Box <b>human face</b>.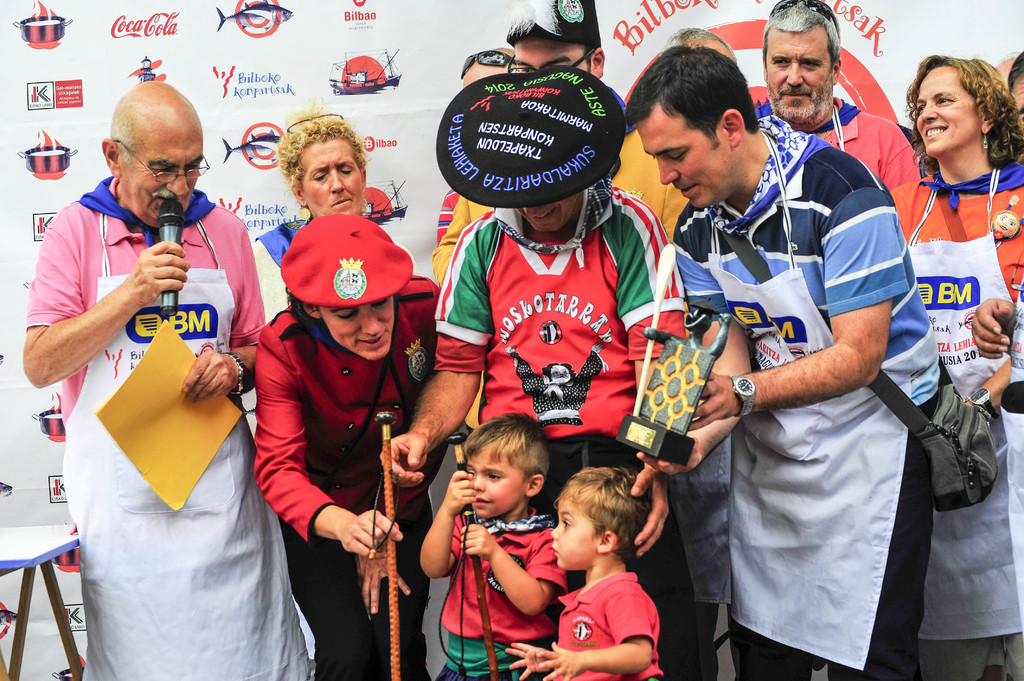
x1=639, y1=125, x2=732, y2=211.
